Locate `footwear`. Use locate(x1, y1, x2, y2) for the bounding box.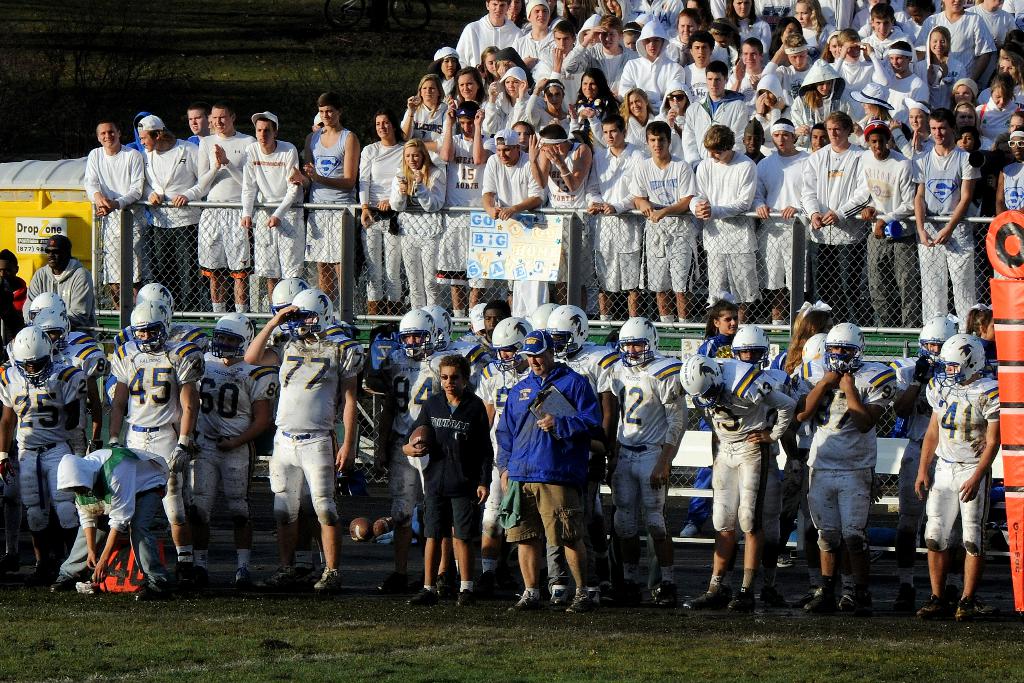
locate(315, 568, 345, 593).
